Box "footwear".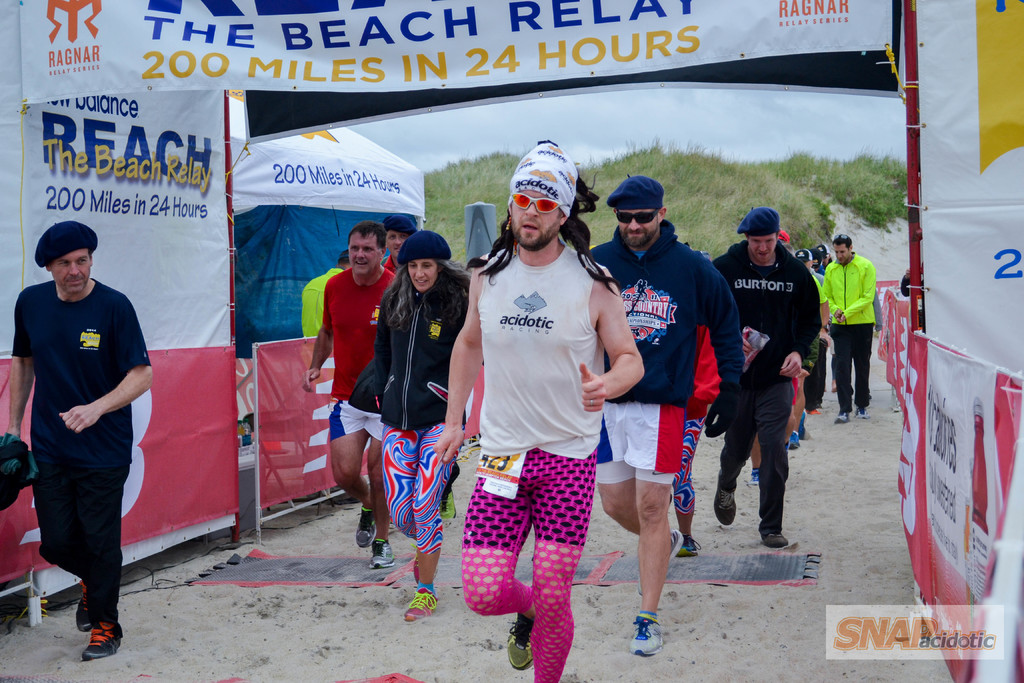
<region>403, 582, 444, 621</region>.
